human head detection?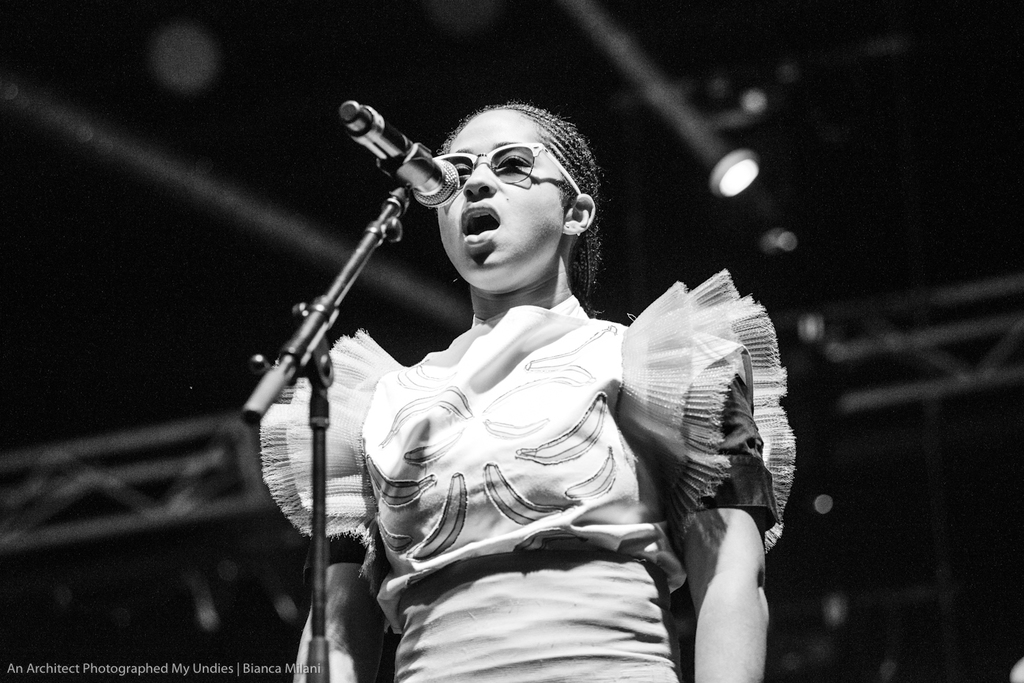
left=405, top=101, right=601, bottom=275
